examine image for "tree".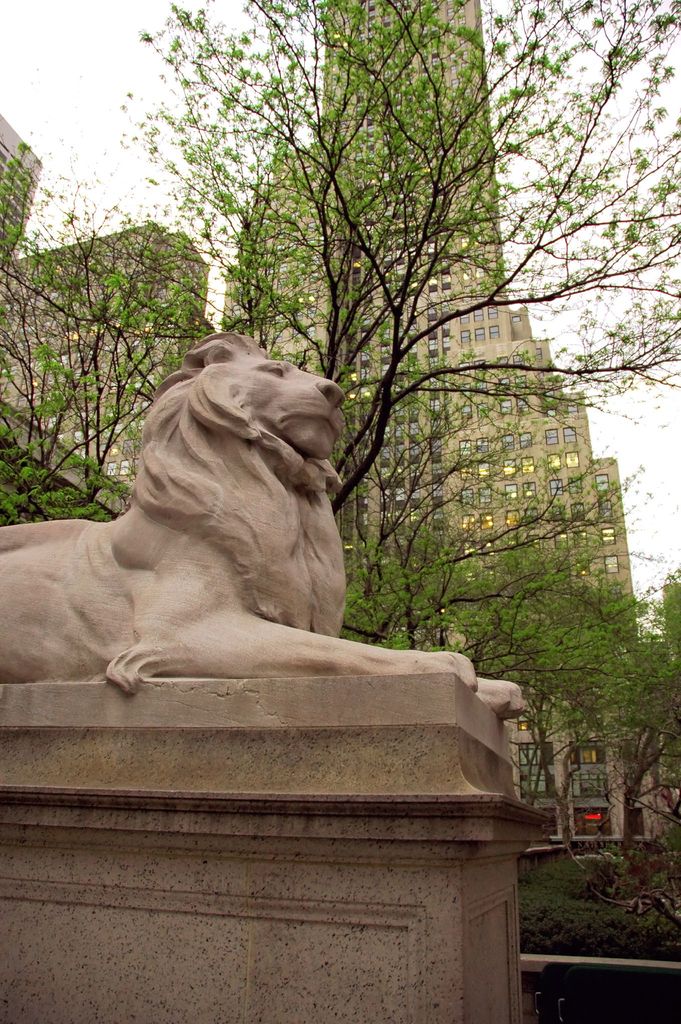
Examination result: box(0, 91, 657, 767).
